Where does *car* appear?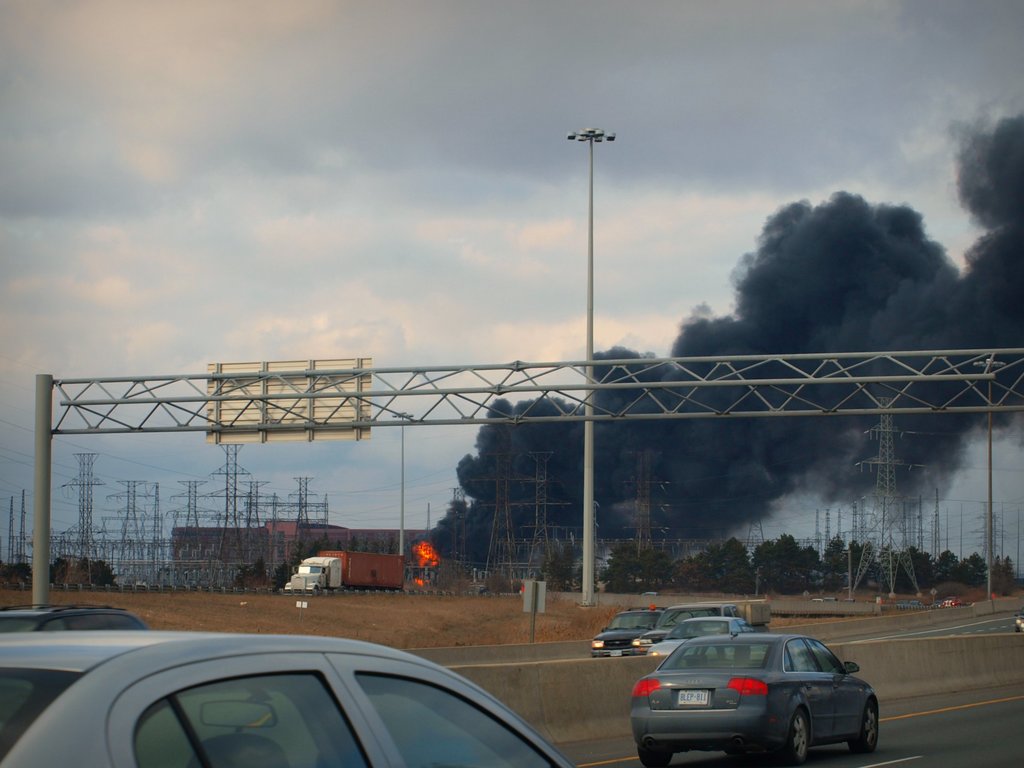
Appears at detection(588, 604, 665, 656).
